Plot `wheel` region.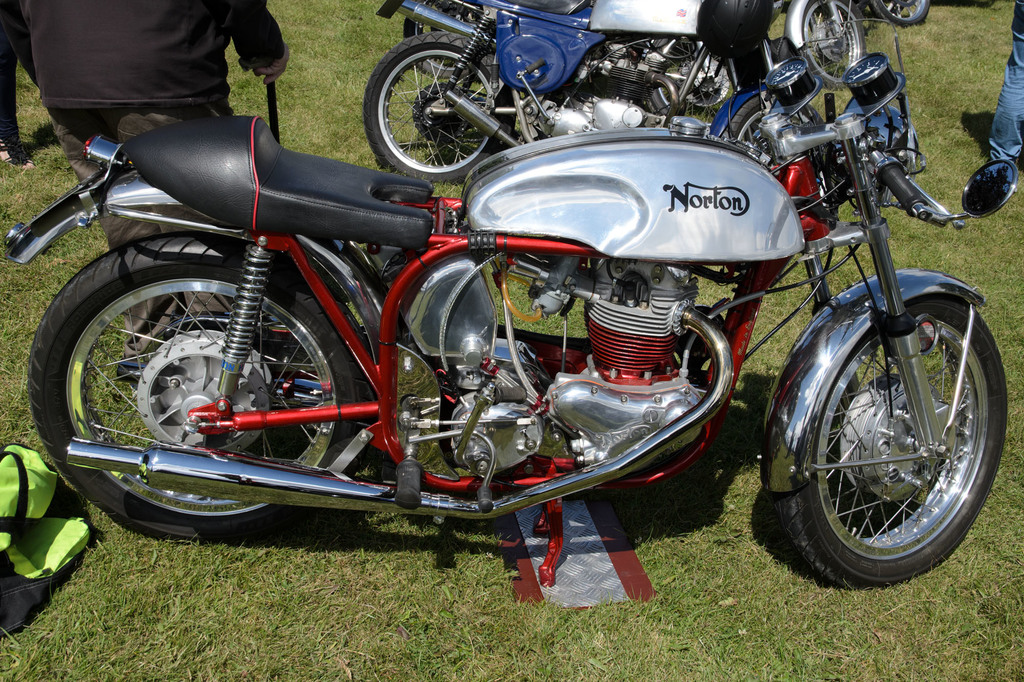
Plotted at 404 0 471 80.
